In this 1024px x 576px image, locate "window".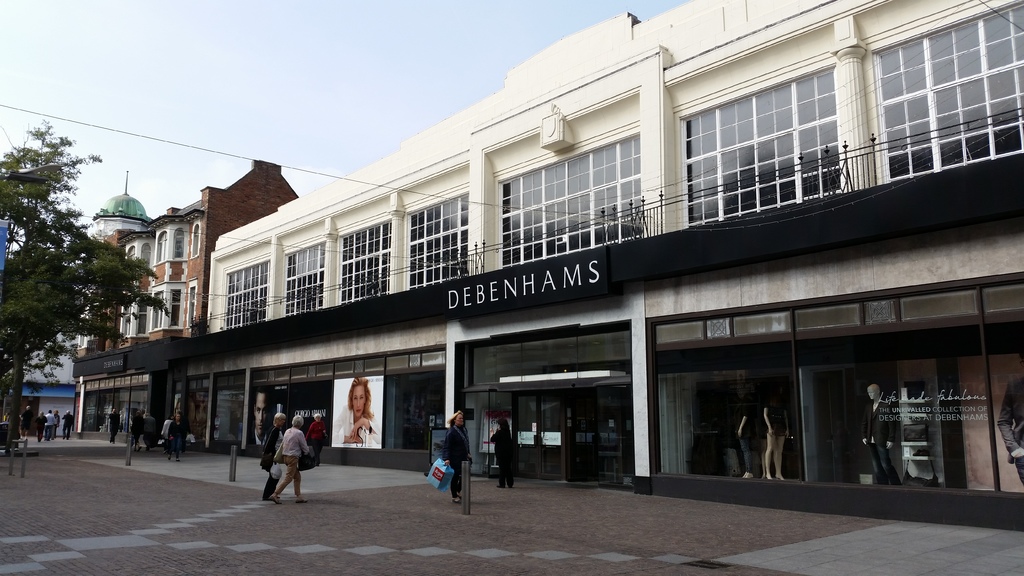
Bounding box: l=404, t=193, r=472, b=287.
